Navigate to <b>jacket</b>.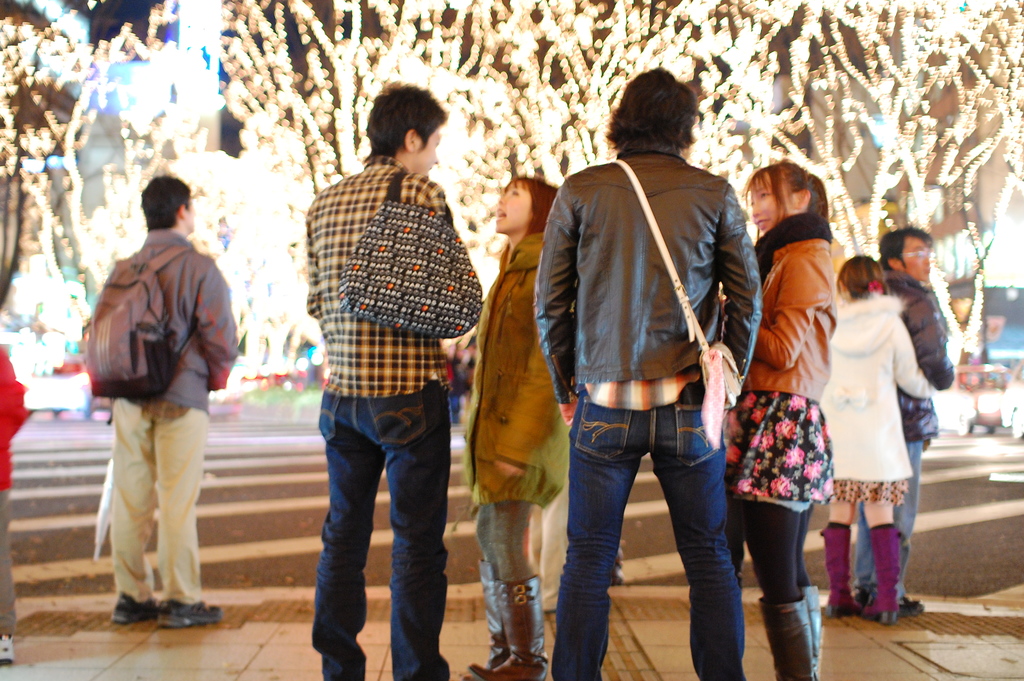
Navigation target: {"x1": 534, "y1": 135, "x2": 787, "y2": 420}.
